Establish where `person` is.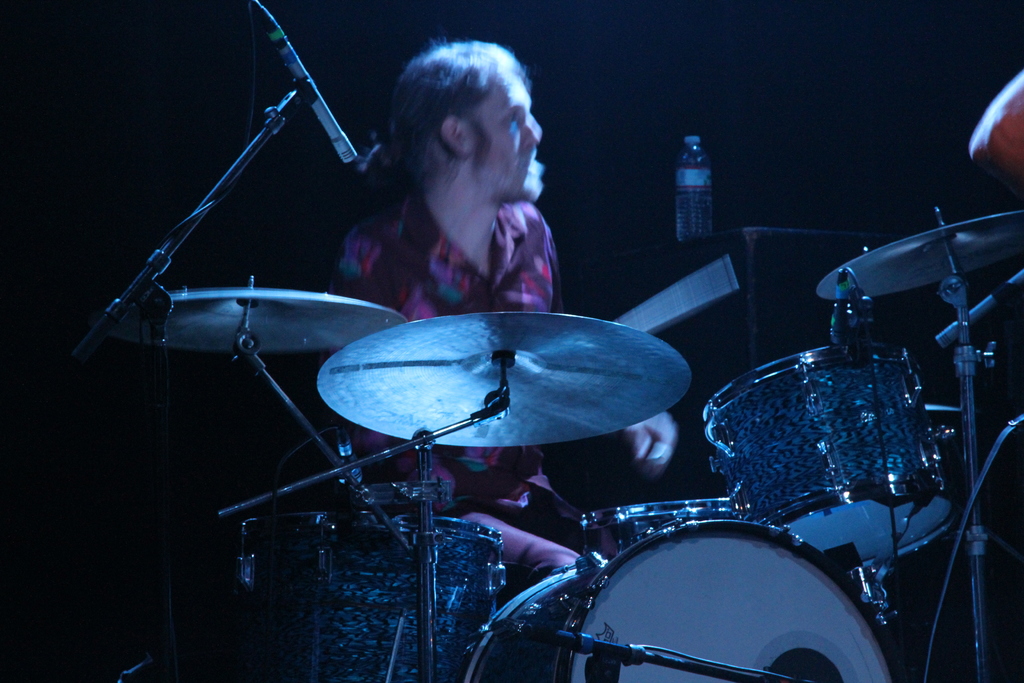
Established at <region>331, 37, 687, 600</region>.
